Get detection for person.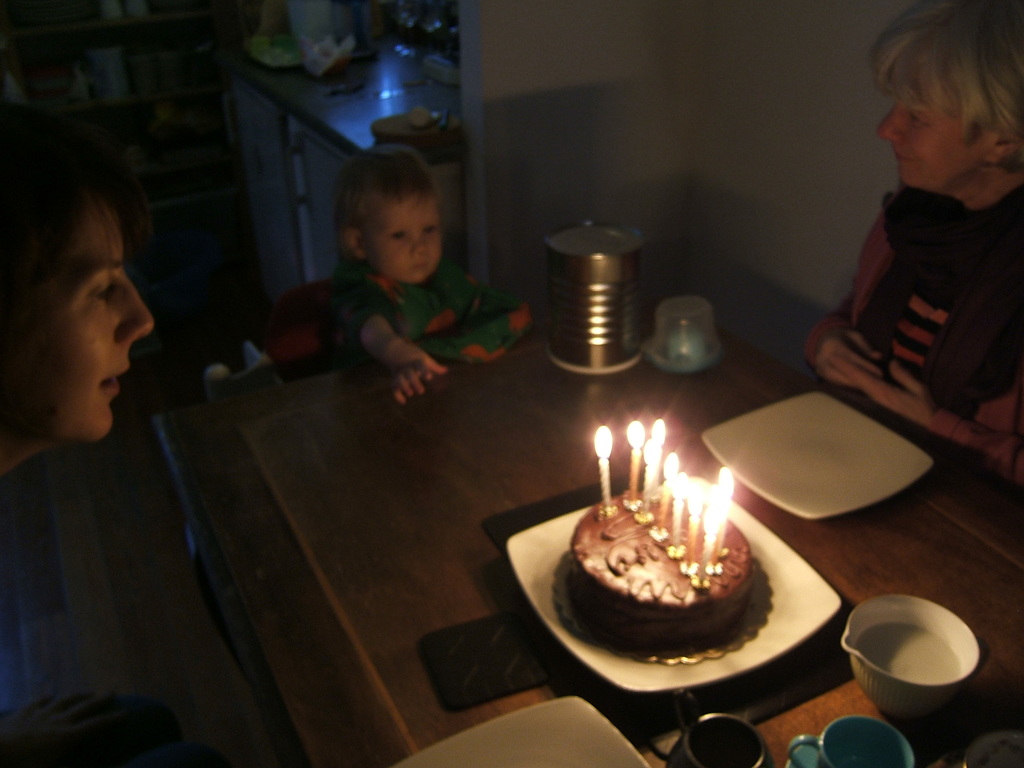
Detection: BBox(0, 115, 214, 739).
